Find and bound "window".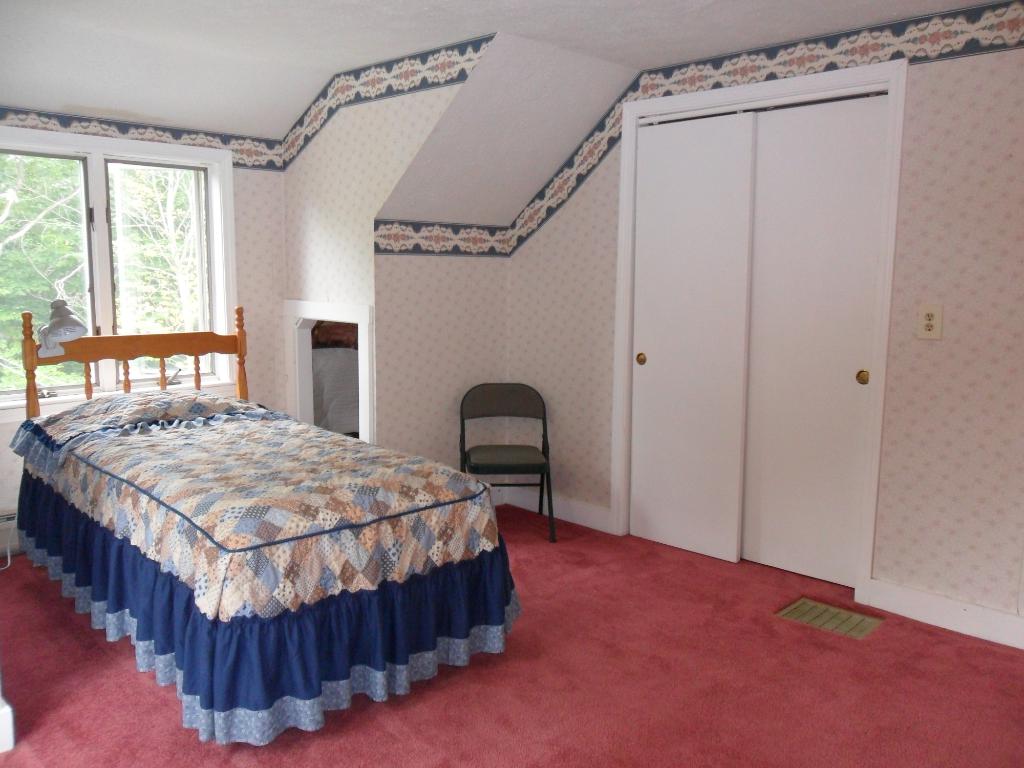
Bound: (0,137,234,412).
